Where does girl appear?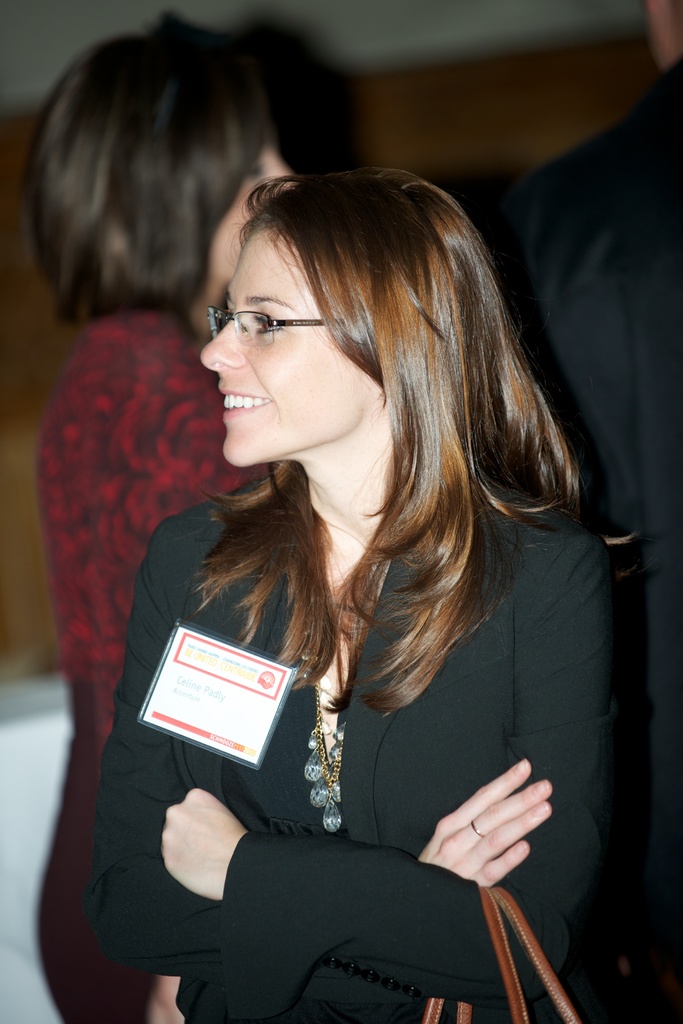
Appears at (left=79, top=171, right=629, bottom=1023).
